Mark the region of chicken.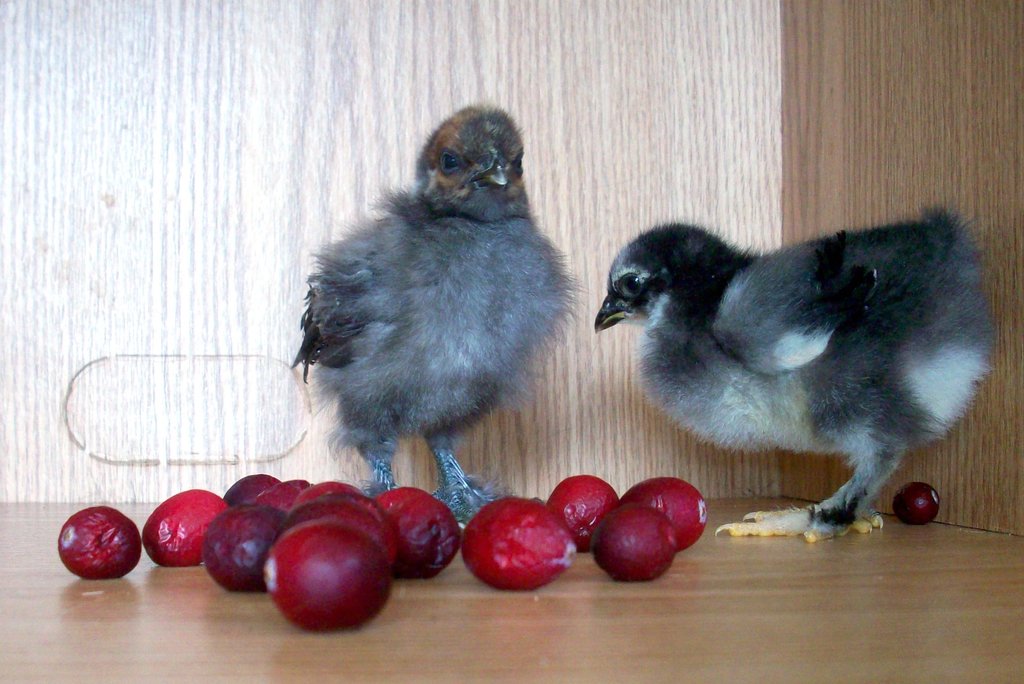
Region: 301/106/564/542.
